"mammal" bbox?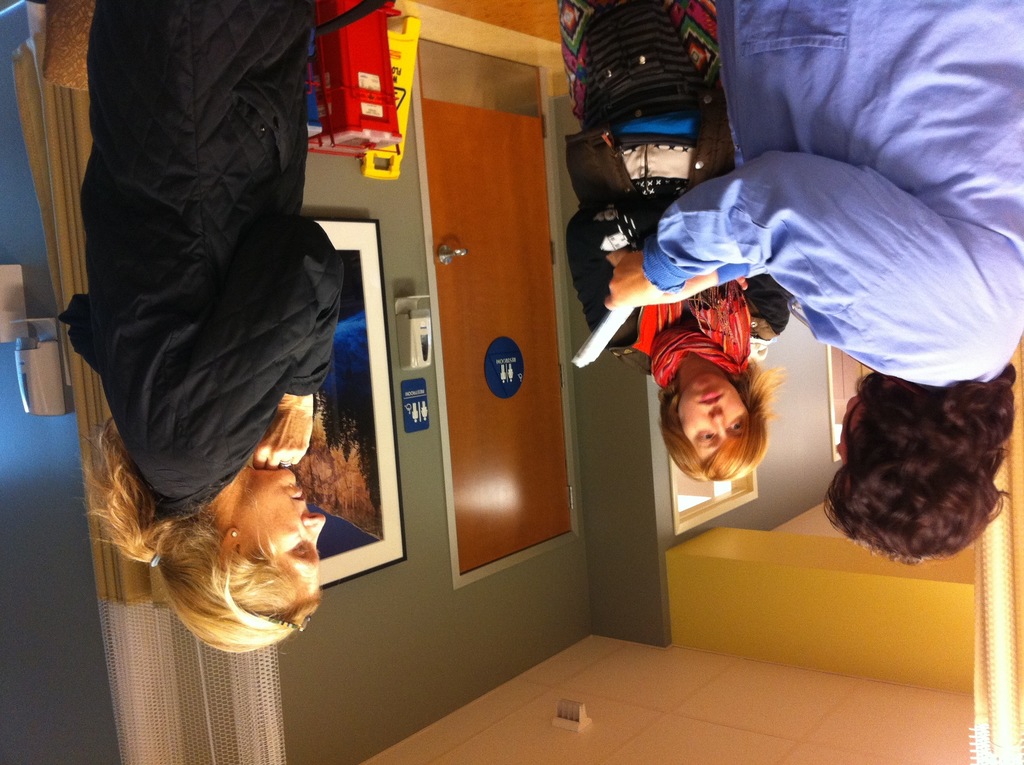
BBox(45, 0, 372, 667)
